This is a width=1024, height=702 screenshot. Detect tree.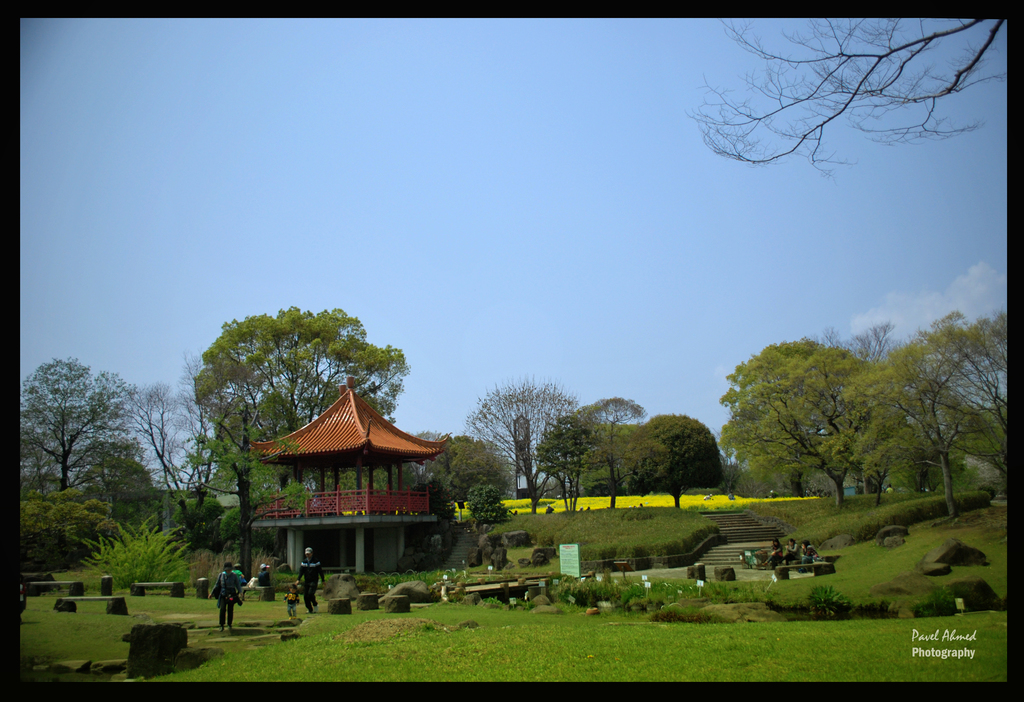
(left=630, top=406, right=726, bottom=503).
